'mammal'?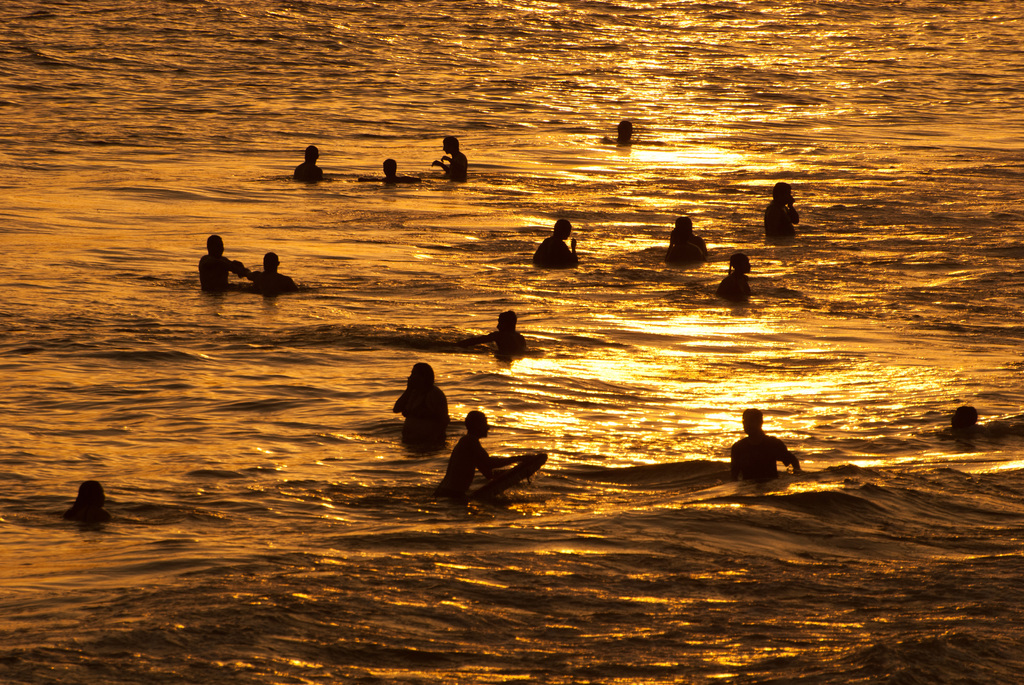
Rect(249, 247, 300, 290)
